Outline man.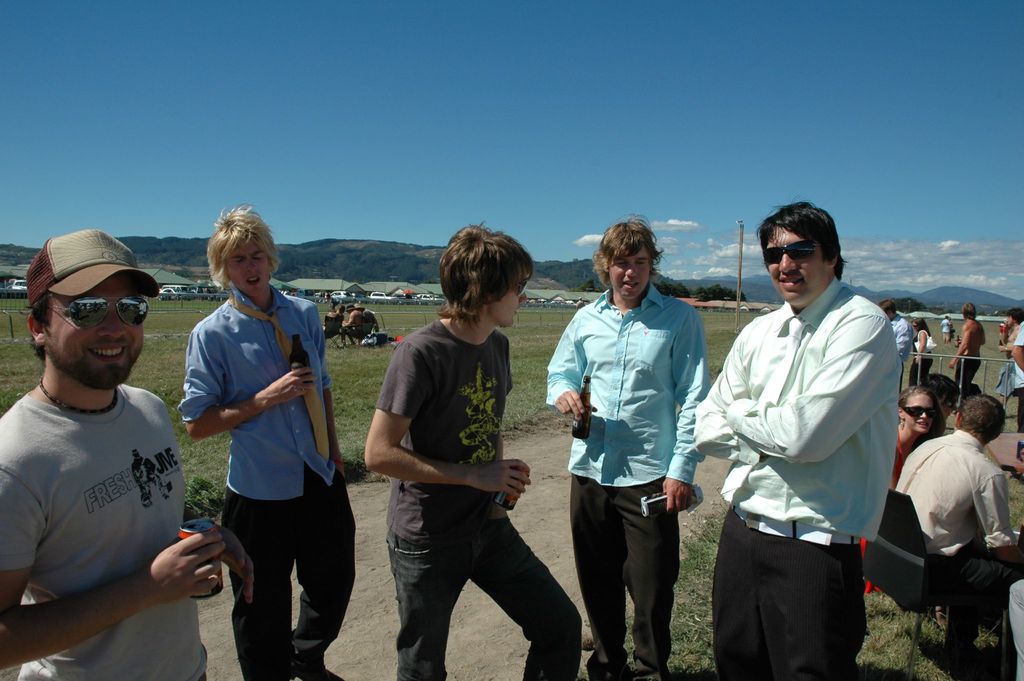
Outline: [x1=365, y1=217, x2=584, y2=680].
